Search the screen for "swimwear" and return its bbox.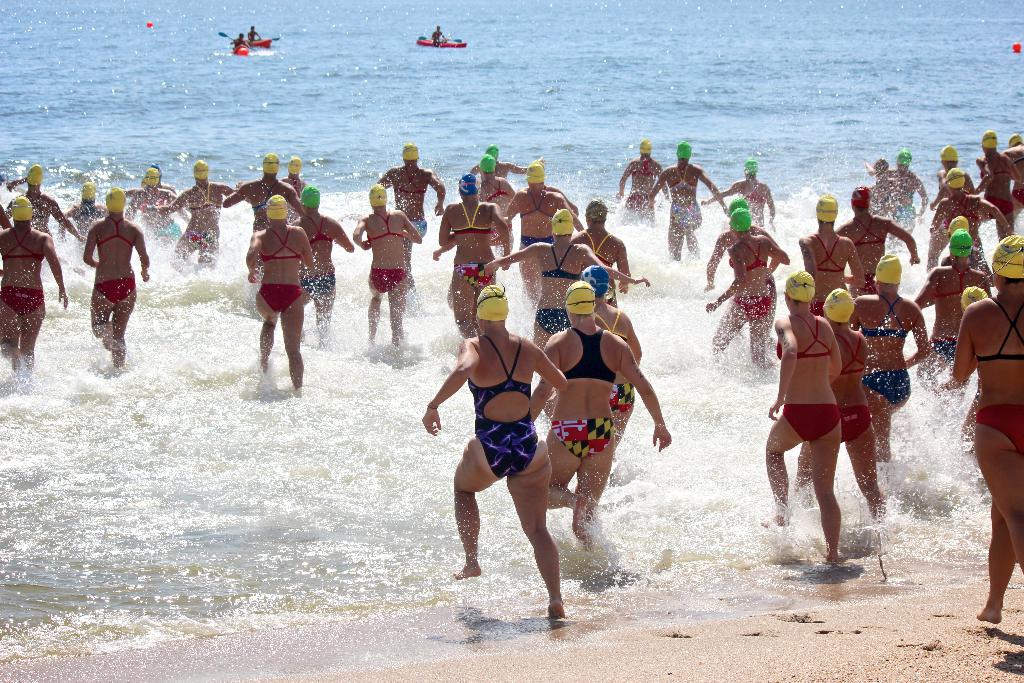
Found: (left=550, top=419, right=611, bottom=463).
